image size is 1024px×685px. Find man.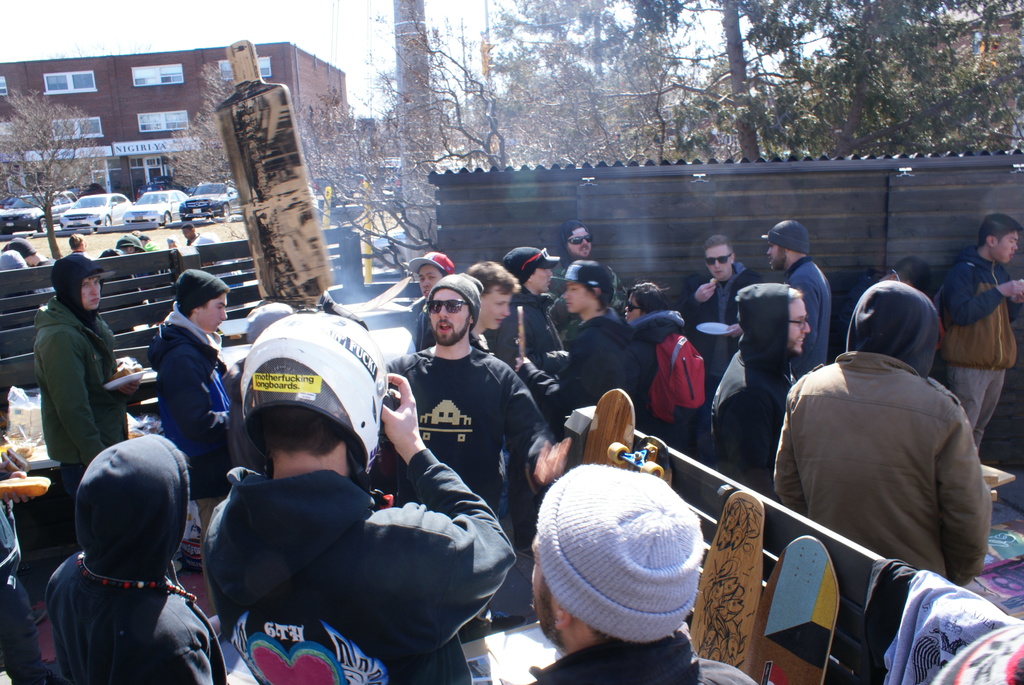
(left=488, top=245, right=572, bottom=385).
